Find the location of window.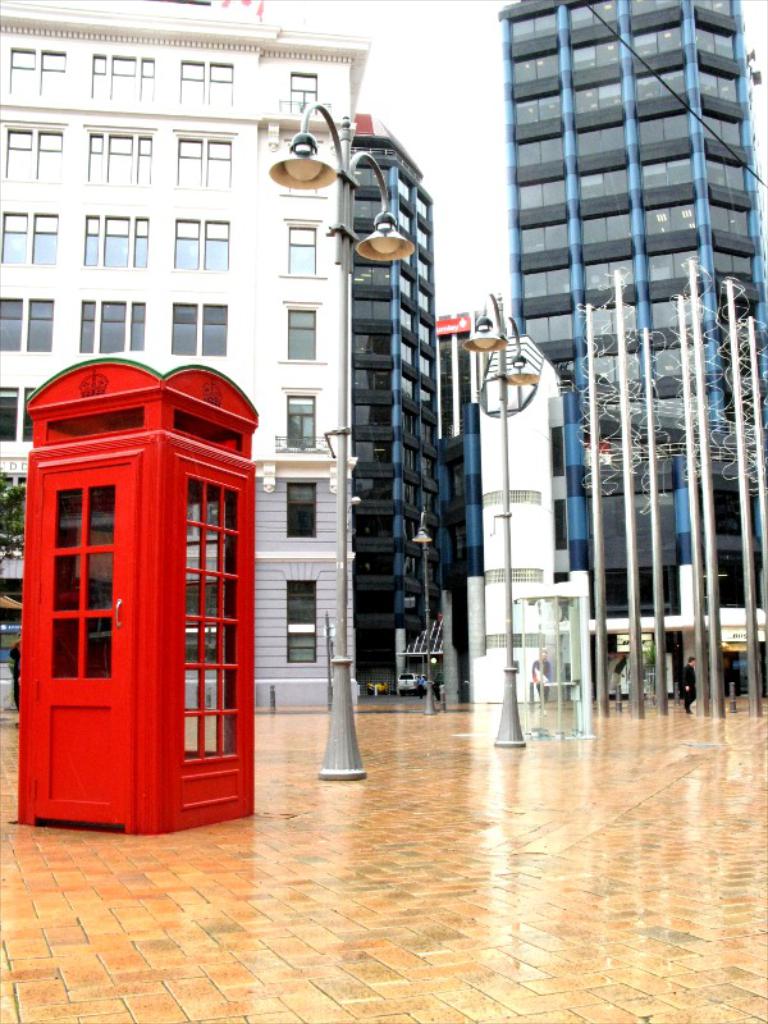
Location: 289/224/320/276.
